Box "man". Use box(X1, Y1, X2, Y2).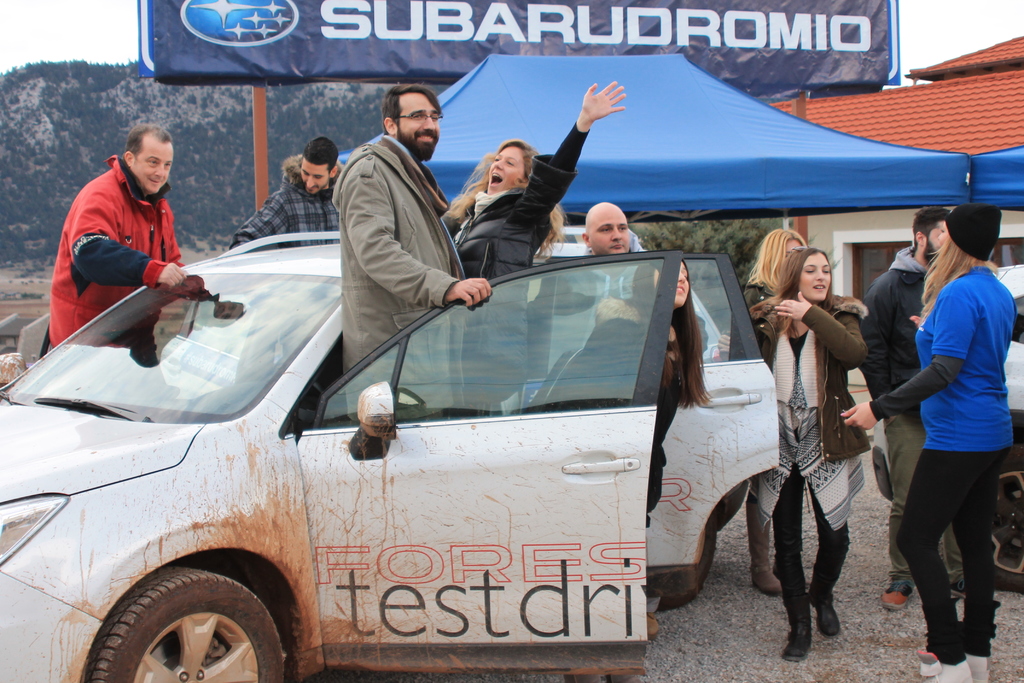
box(43, 118, 204, 353).
